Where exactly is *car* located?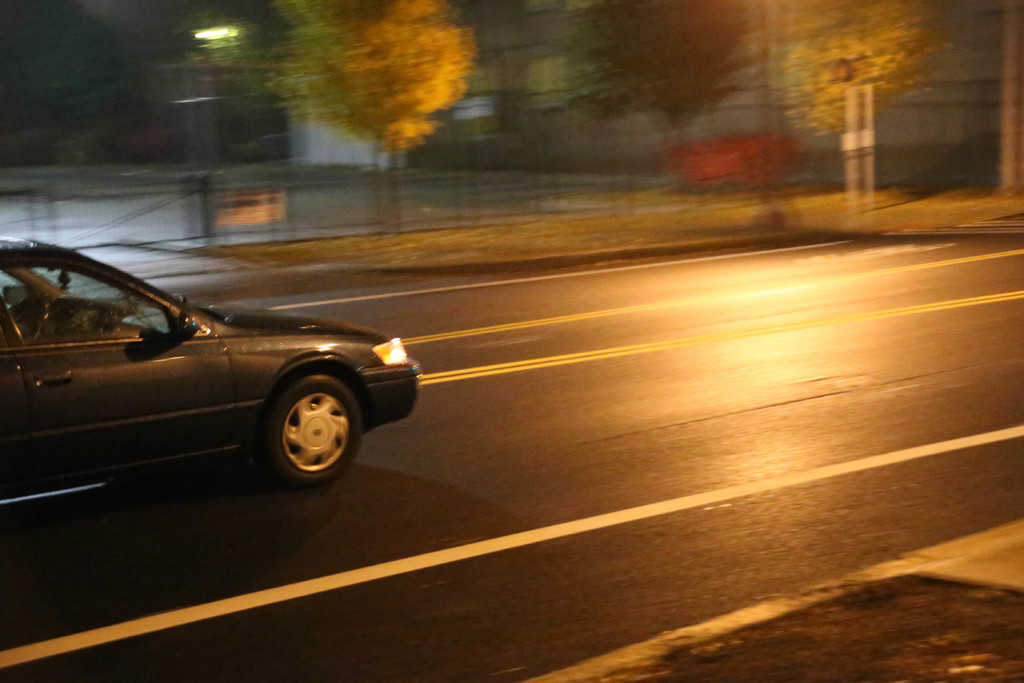
Its bounding box is bbox(0, 254, 408, 502).
